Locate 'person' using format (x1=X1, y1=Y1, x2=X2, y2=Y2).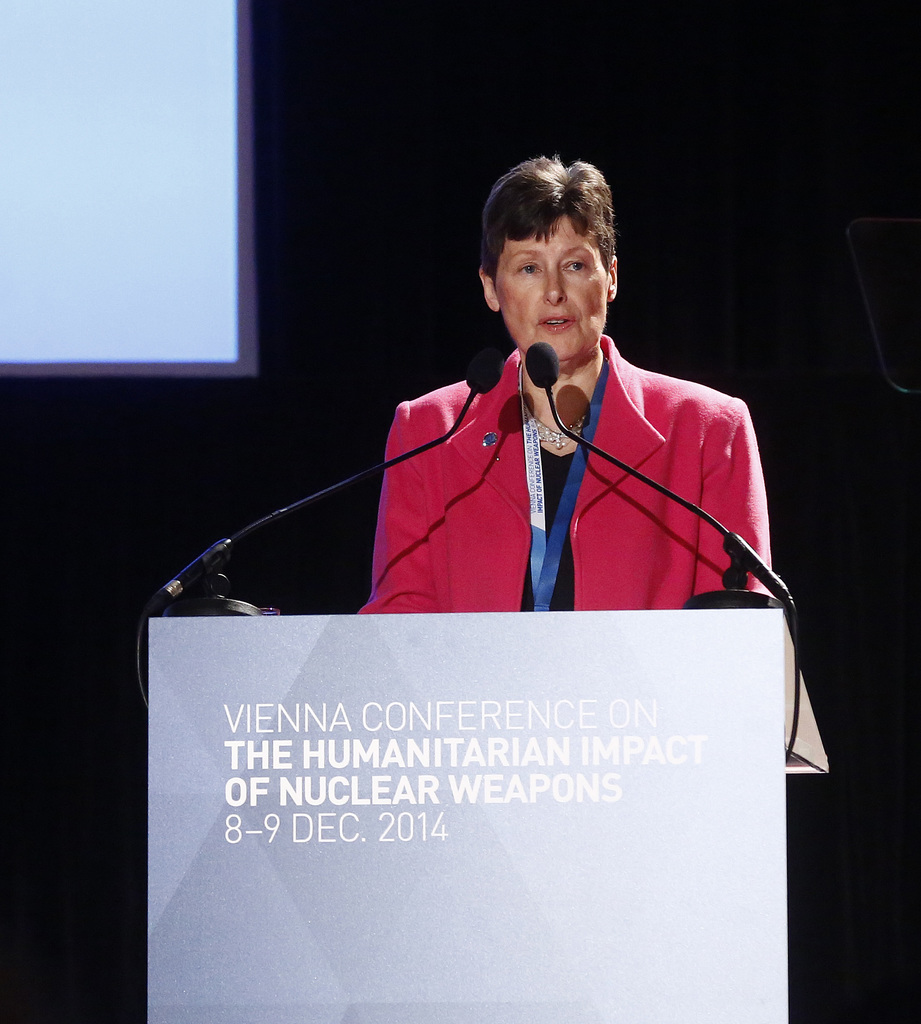
(x1=248, y1=143, x2=817, y2=686).
